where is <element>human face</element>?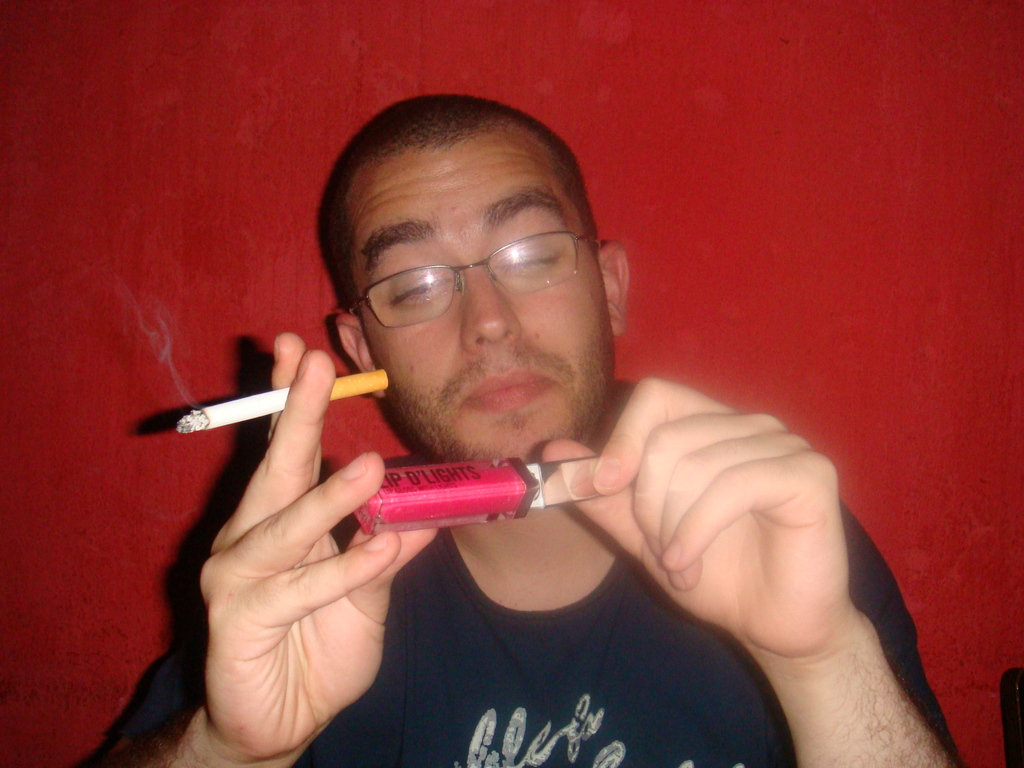
[352, 134, 615, 463].
